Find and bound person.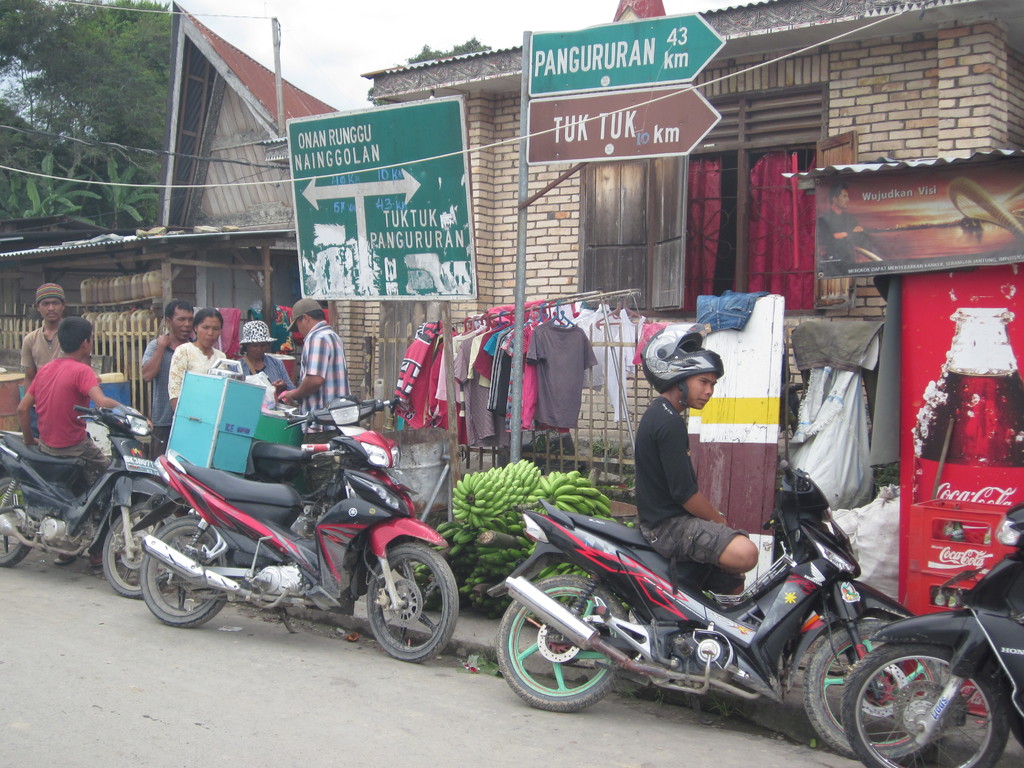
Bound: crop(625, 347, 741, 570).
